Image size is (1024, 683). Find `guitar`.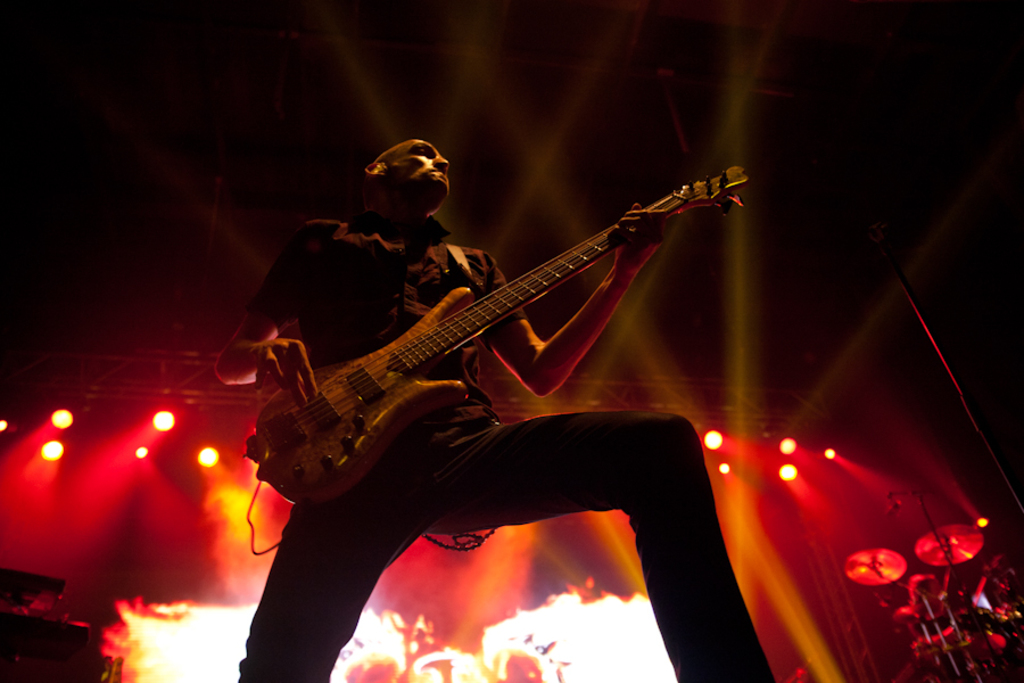
239,167,759,496.
